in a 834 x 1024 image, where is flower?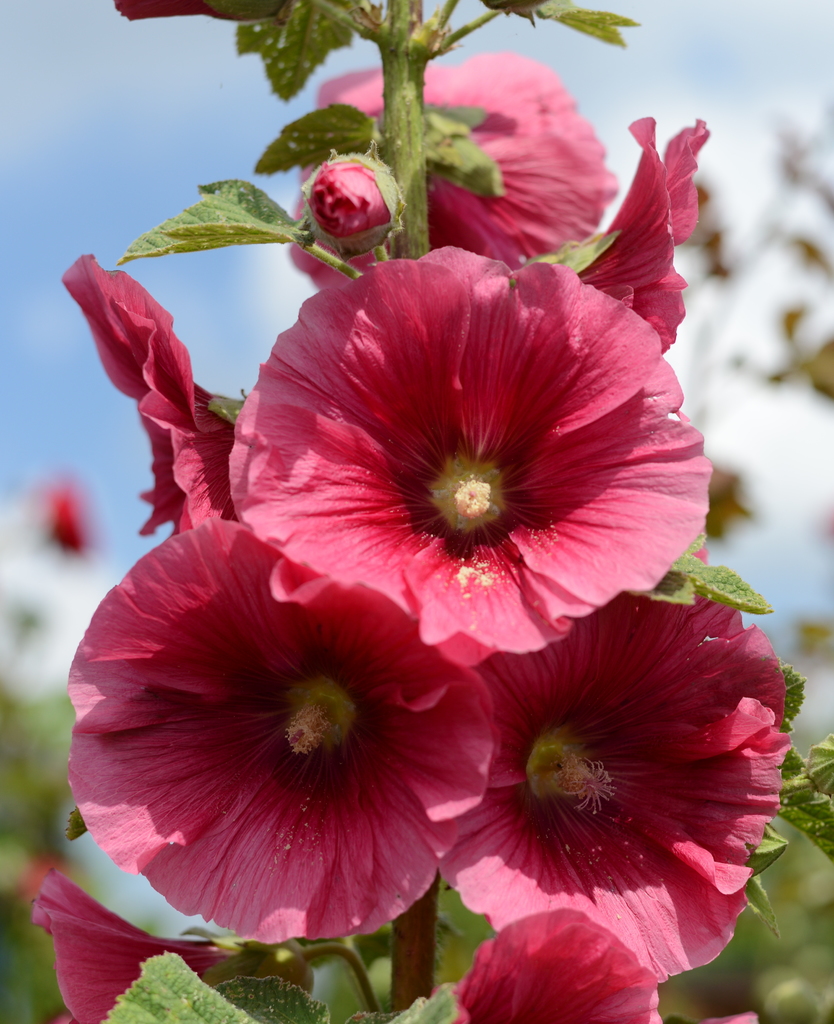
x1=446, y1=908, x2=665, y2=1023.
